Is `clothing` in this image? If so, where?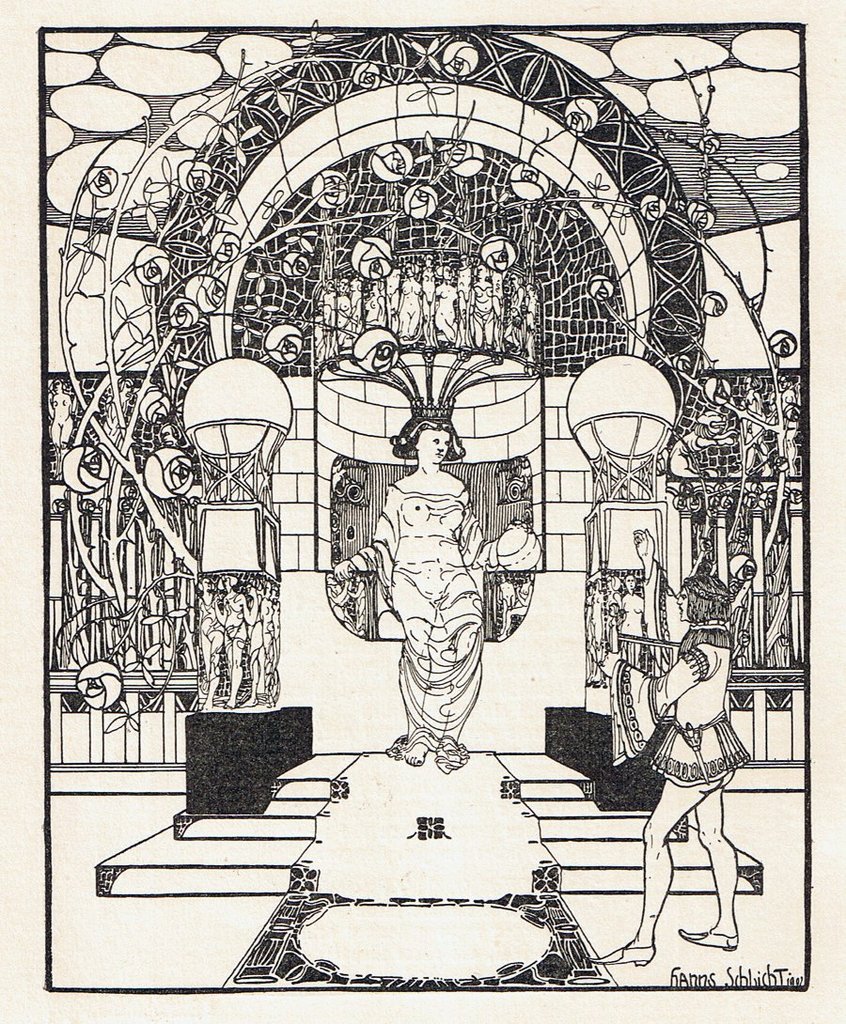
Yes, at (354,427,517,761).
